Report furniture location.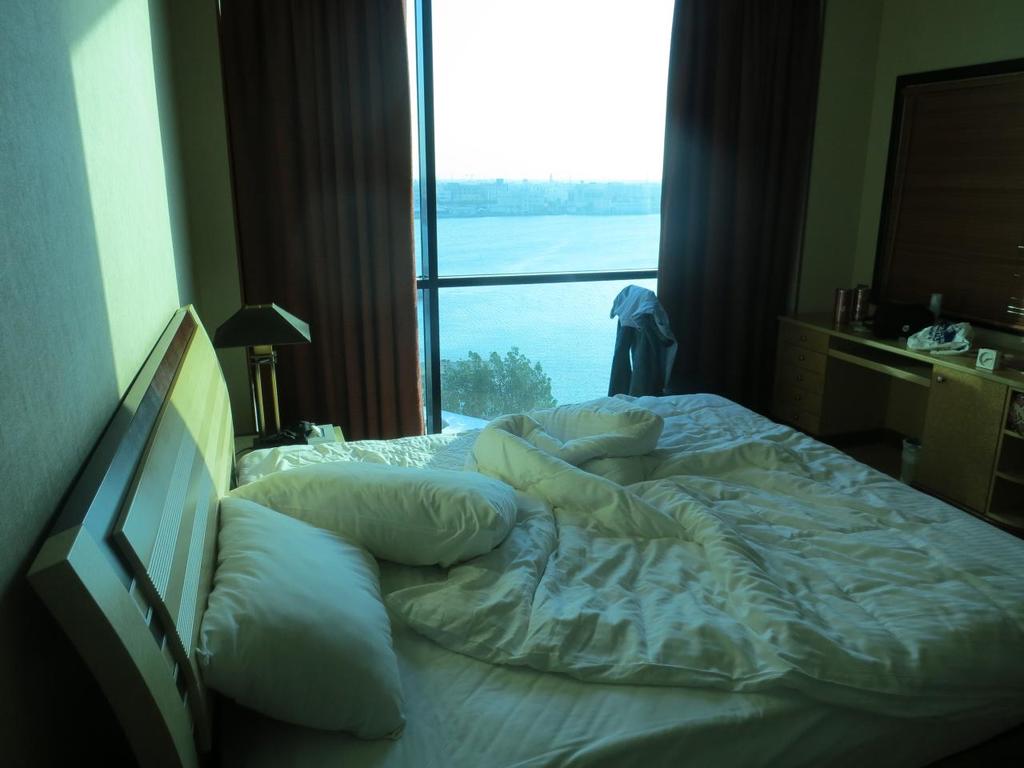
Report: {"x1": 782, "y1": 309, "x2": 1023, "y2": 543}.
